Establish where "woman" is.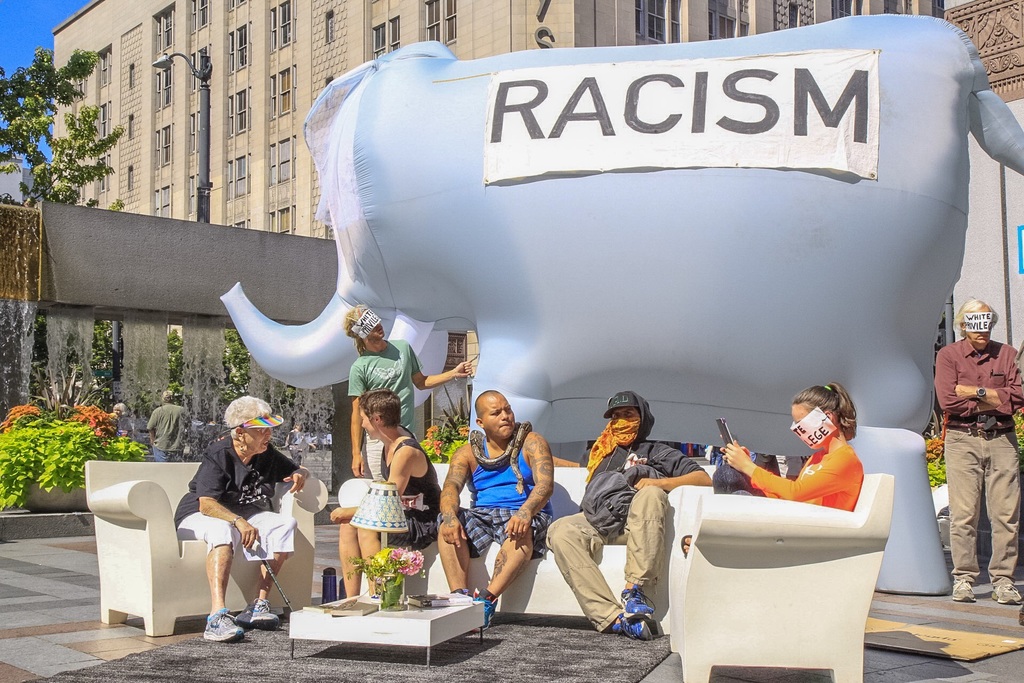
Established at l=173, t=397, r=308, b=647.
